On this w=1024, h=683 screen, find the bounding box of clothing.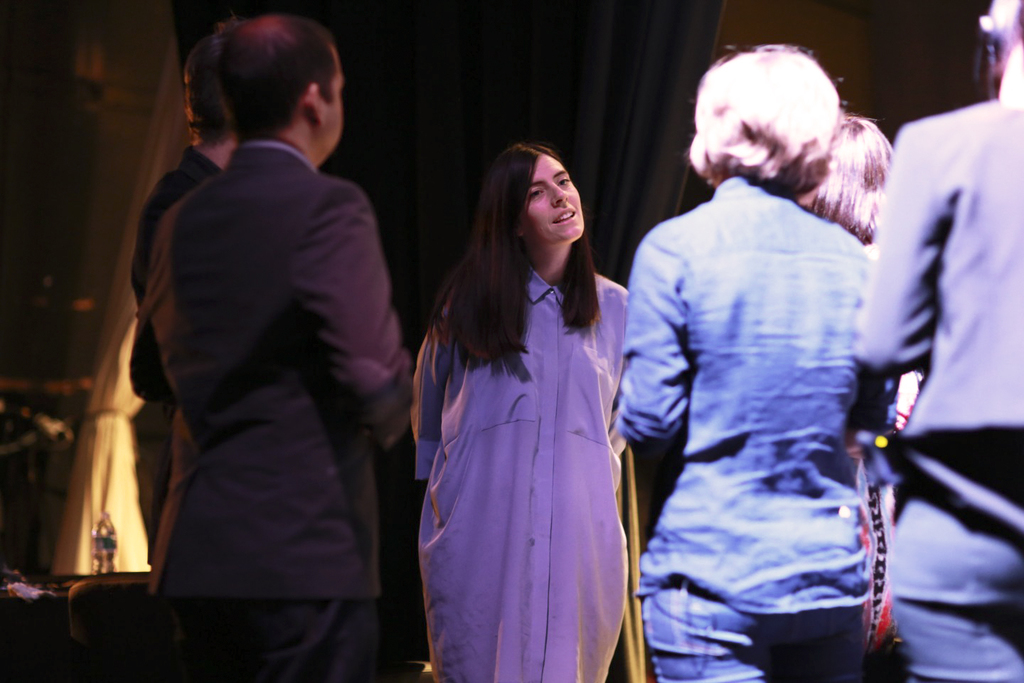
Bounding box: [x1=144, y1=130, x2=413, y2=682].
